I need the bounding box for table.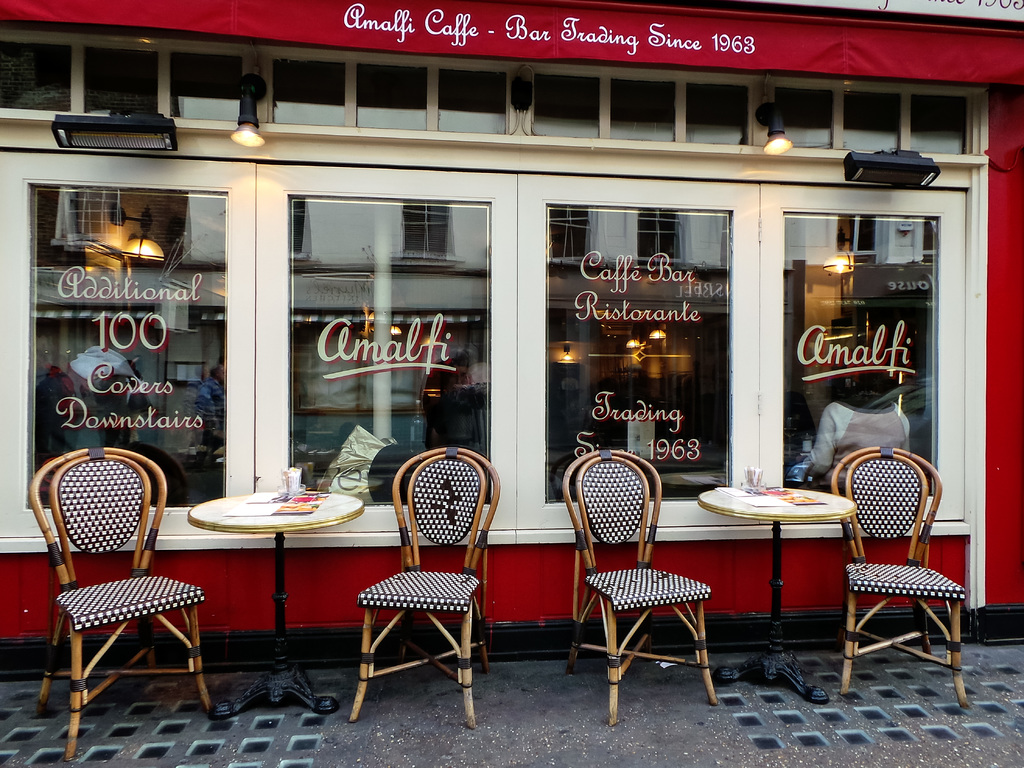
Here it is: 697:486:858:703.
